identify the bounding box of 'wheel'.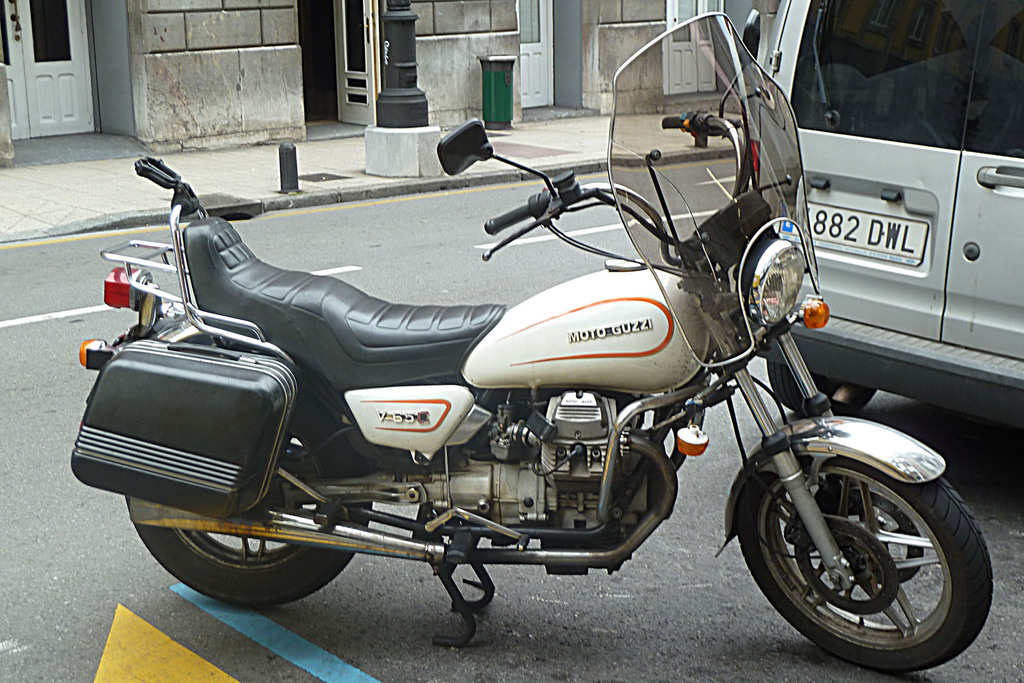
x1=767 y1=362 x2=875 y2=420.
